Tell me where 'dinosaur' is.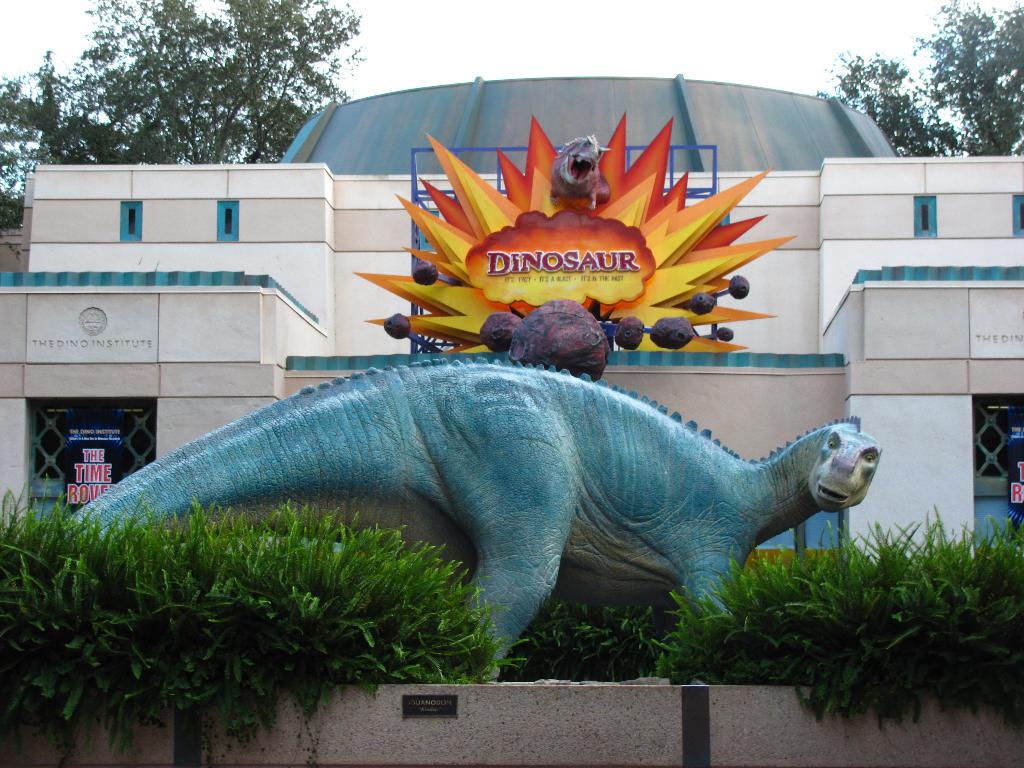
'dinosaur' is at bbox=(56, 351, 885, 692).
